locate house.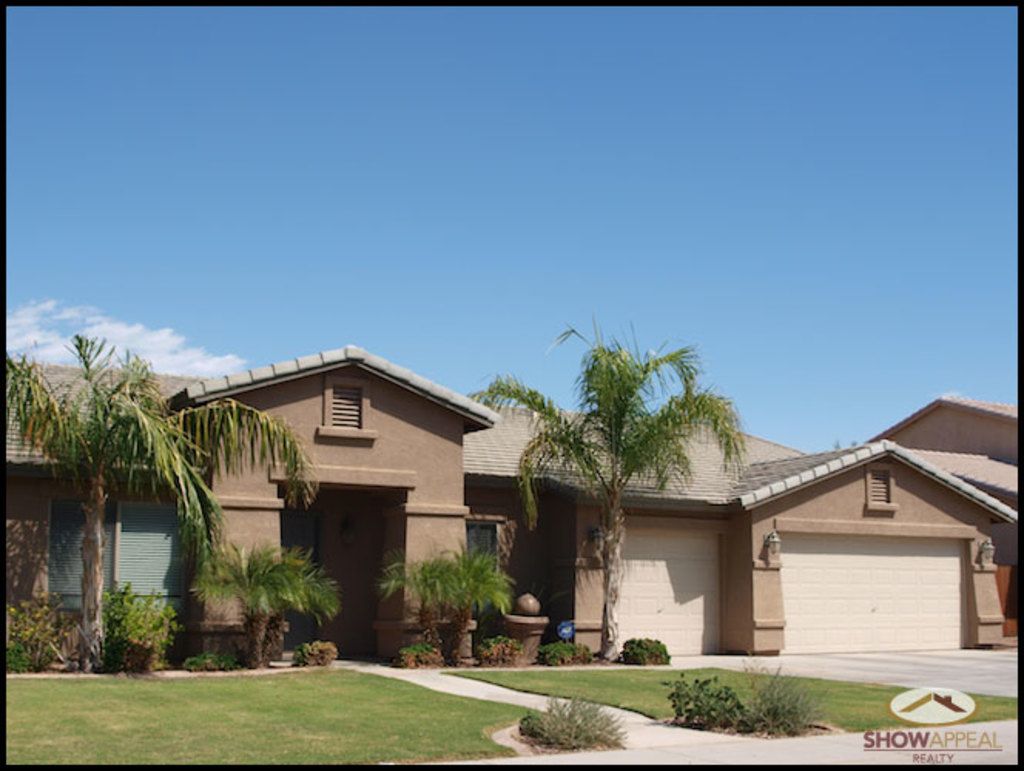
Bounding box: (x1=8, y1=336, x2=1022, y2=678).
